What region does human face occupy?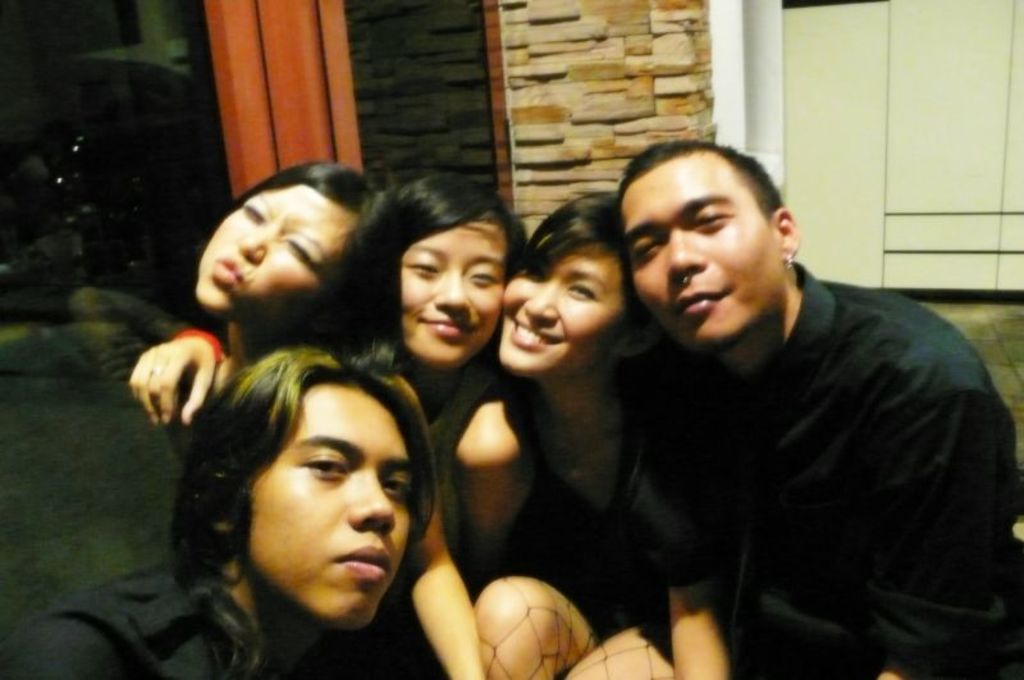
401, 214, 506, 366.
